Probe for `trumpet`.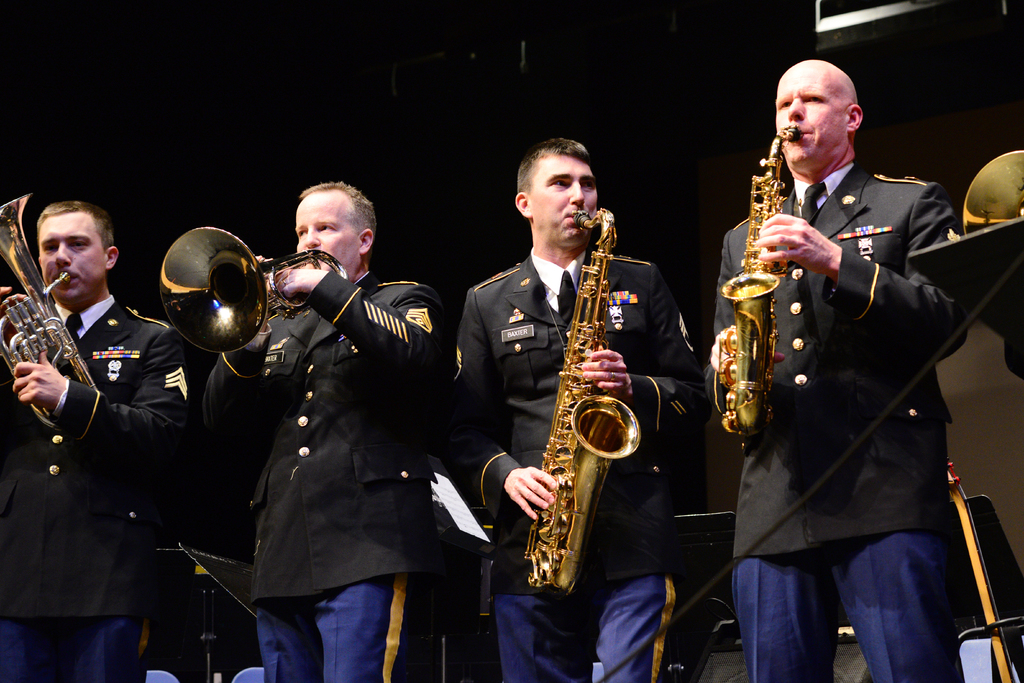
Probe result: box=[157, 223, 348, 357].
